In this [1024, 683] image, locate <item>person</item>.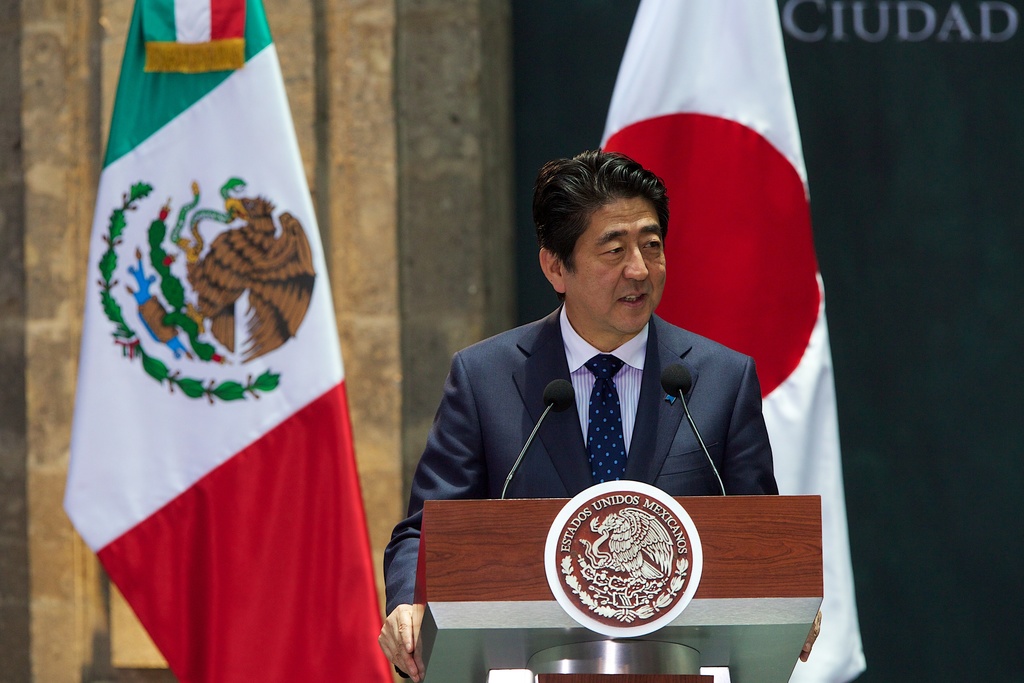
Bounding box: pyautogui.locateOnScreen(317, 139, 829, 634).
